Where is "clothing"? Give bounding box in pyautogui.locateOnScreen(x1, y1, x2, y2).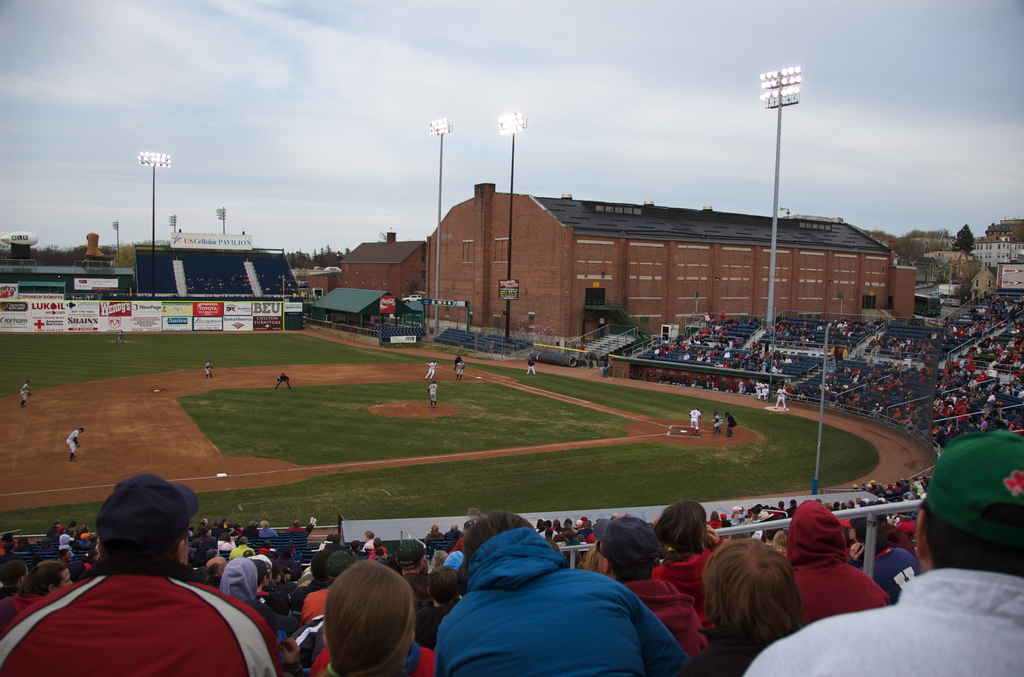
pyautogui.locateOnScreen(707, 521, 721, 532).
